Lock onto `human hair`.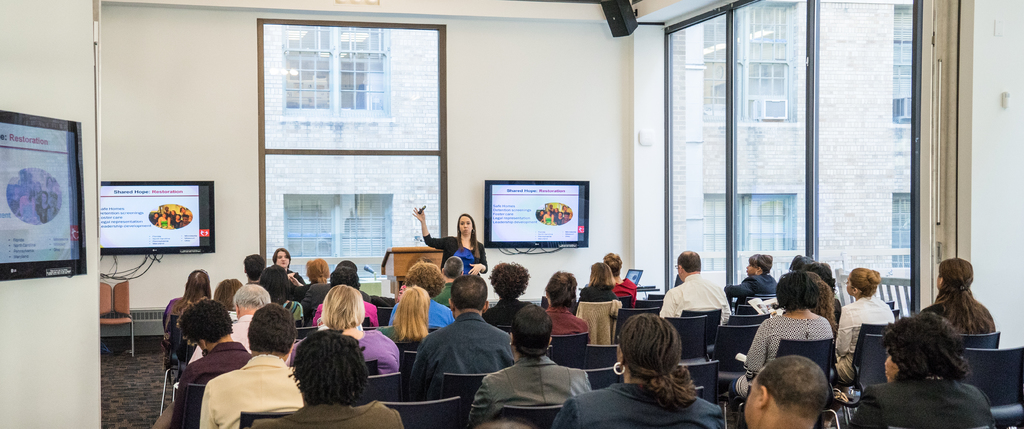
Locked: bbox=[260, 263, 290, 300].
